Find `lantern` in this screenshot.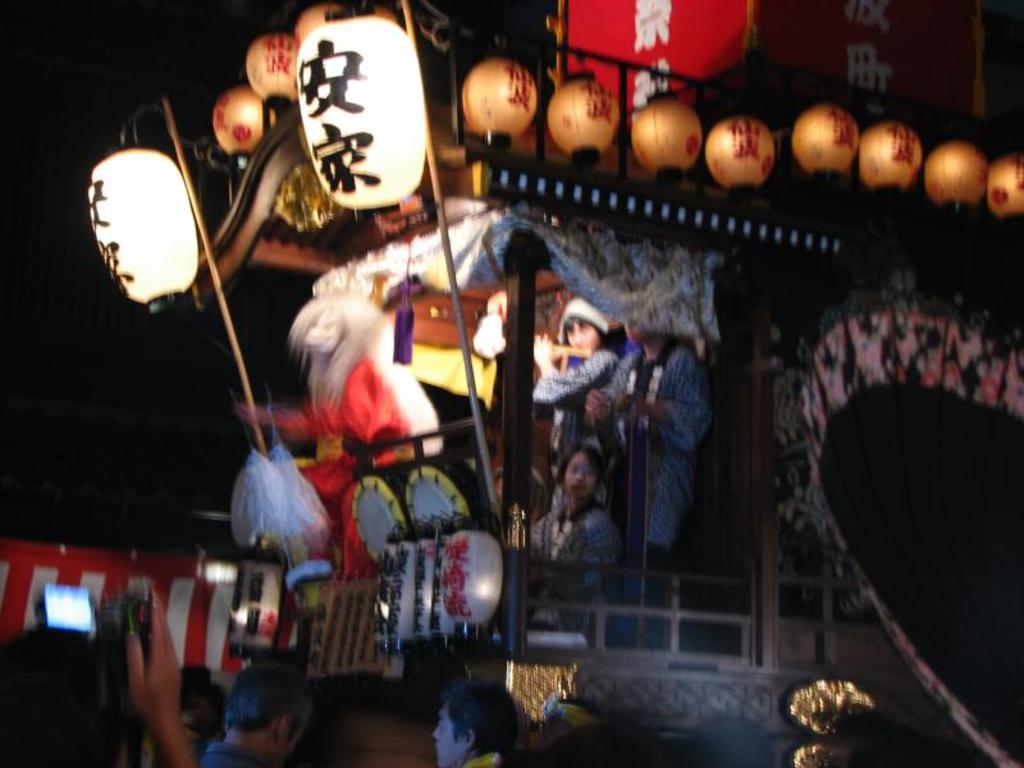
The bounding box for `lantern` is [212, 83, 279, 165].
